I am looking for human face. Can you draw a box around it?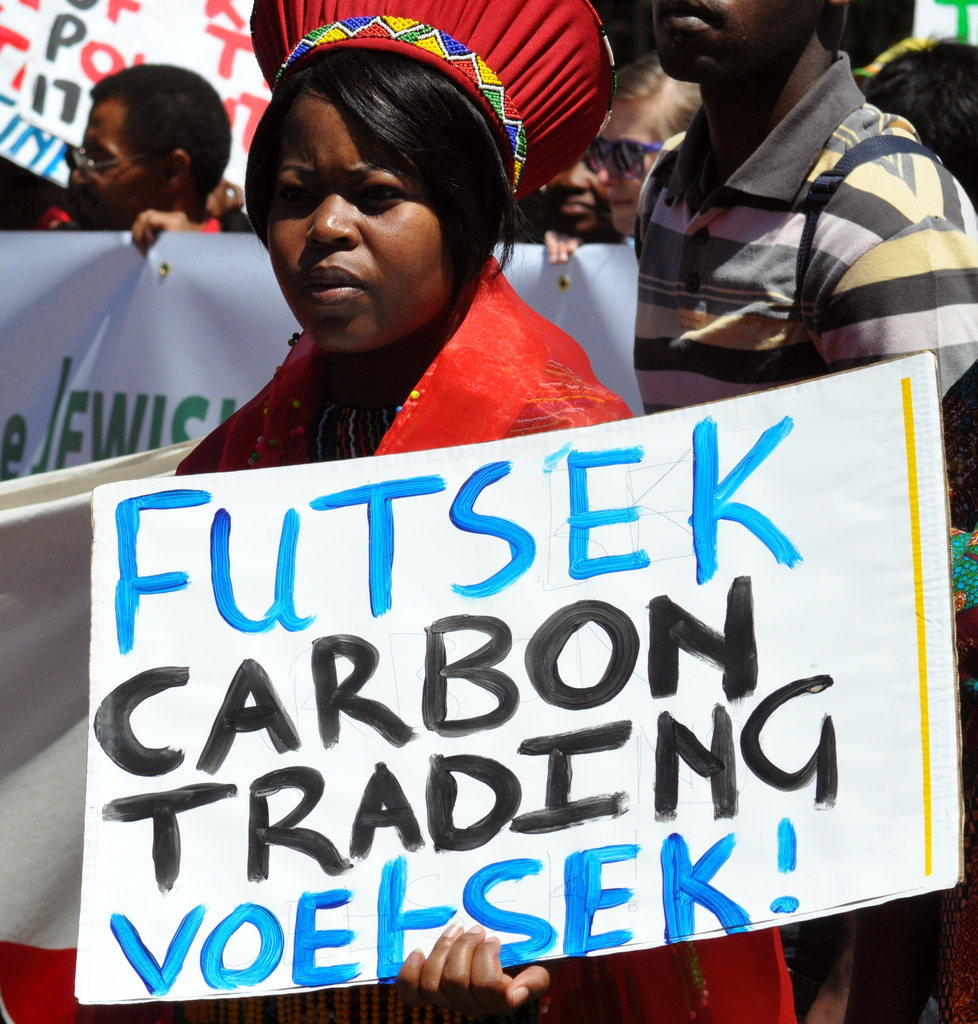
Sure, the bounding box is crop(597, 100, 657, 236).
